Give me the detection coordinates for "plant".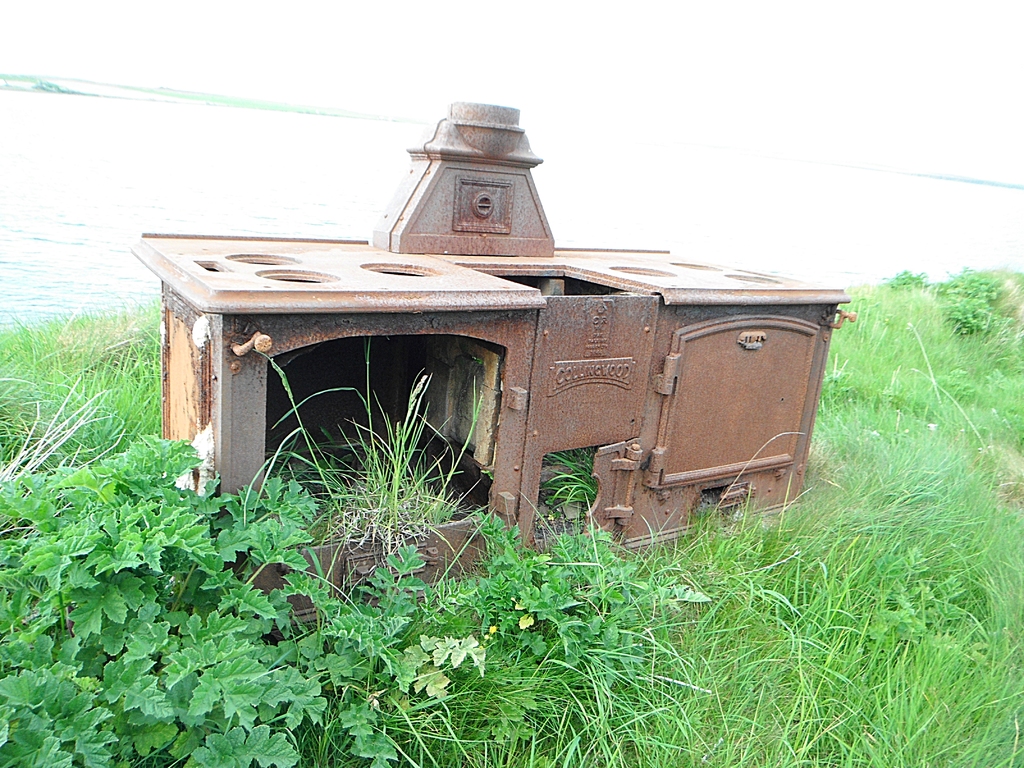
bbox=(276, 336, 374, 476).
